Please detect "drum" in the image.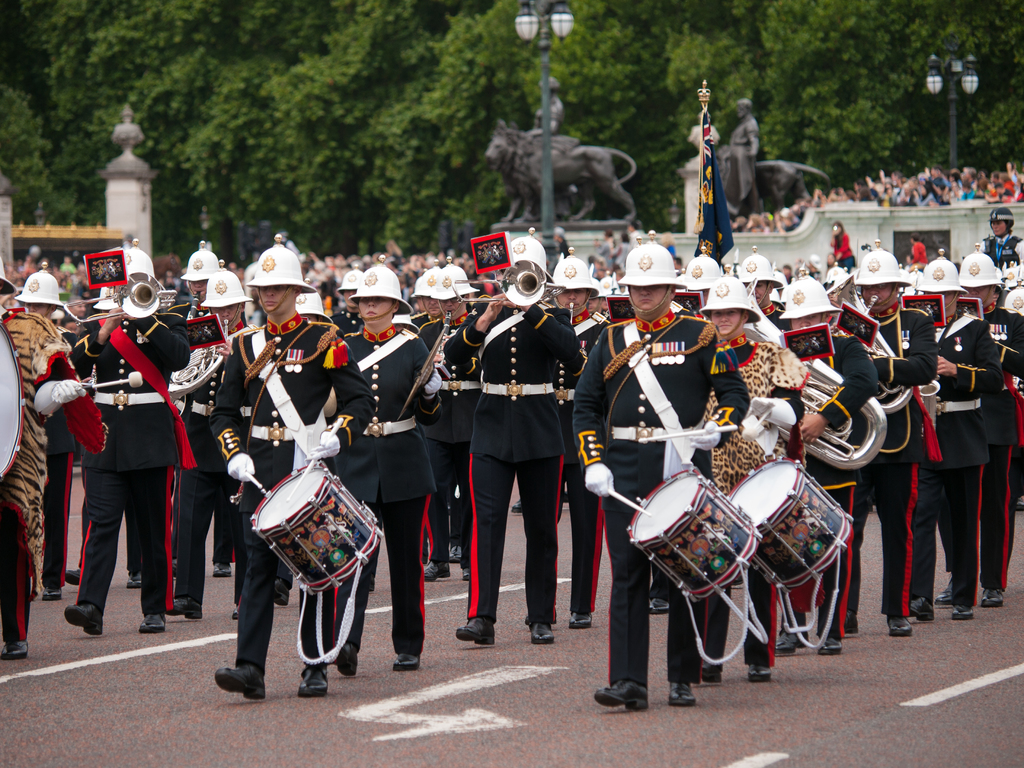
{"x1": 250, "y1": 459, "x2": 385, "y2": 666}.
